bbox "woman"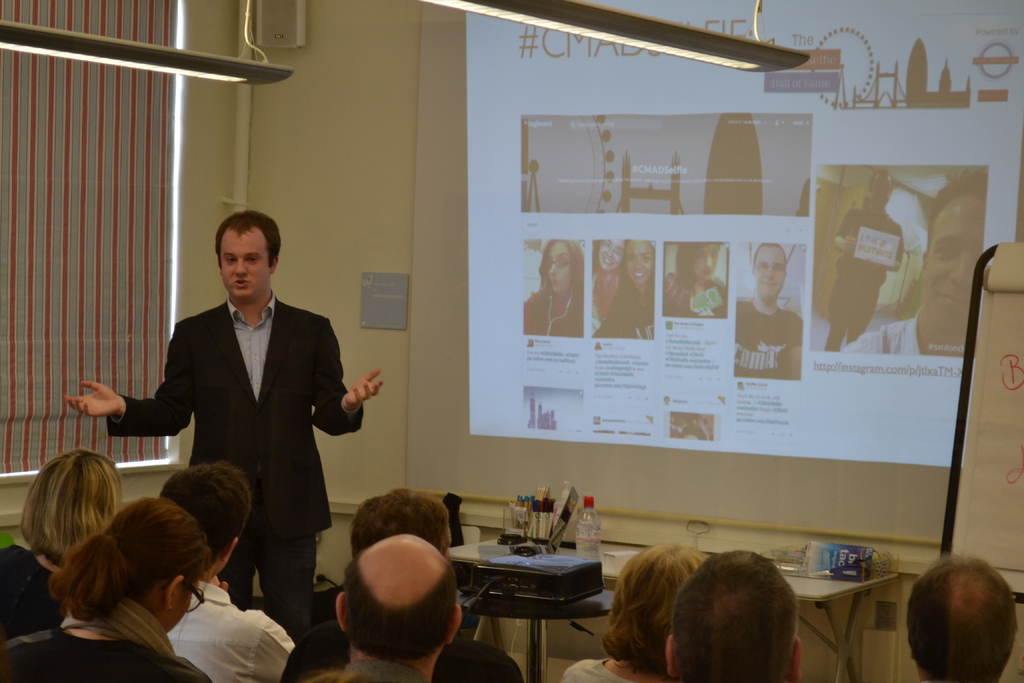
x1=0, y1=444, x2=124, y2=642
